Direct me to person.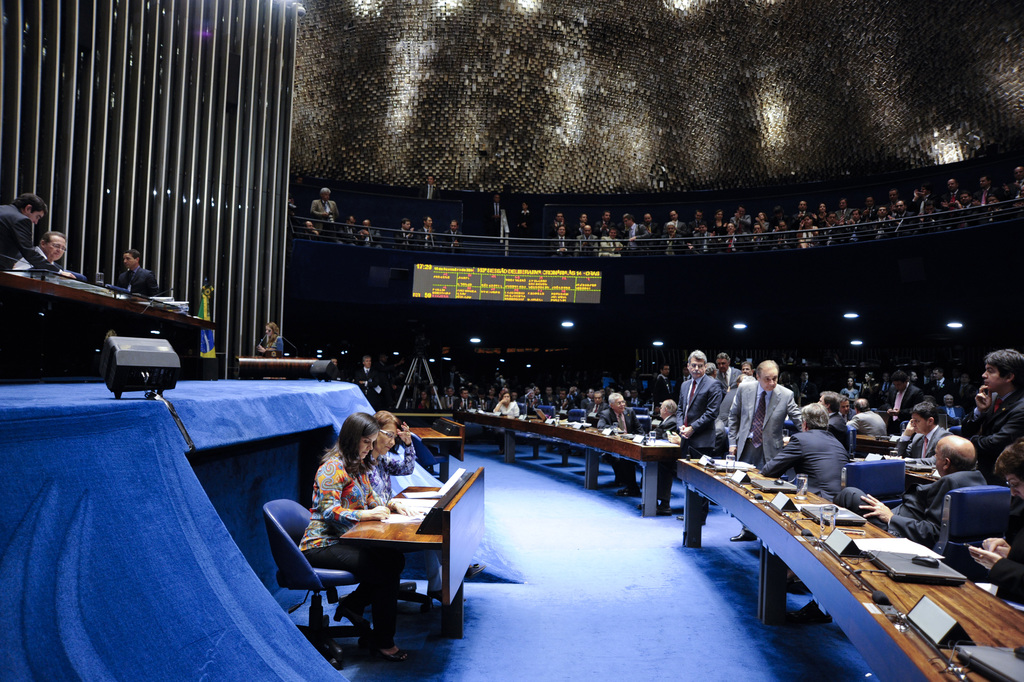
Direction: (884,187,900,212).
